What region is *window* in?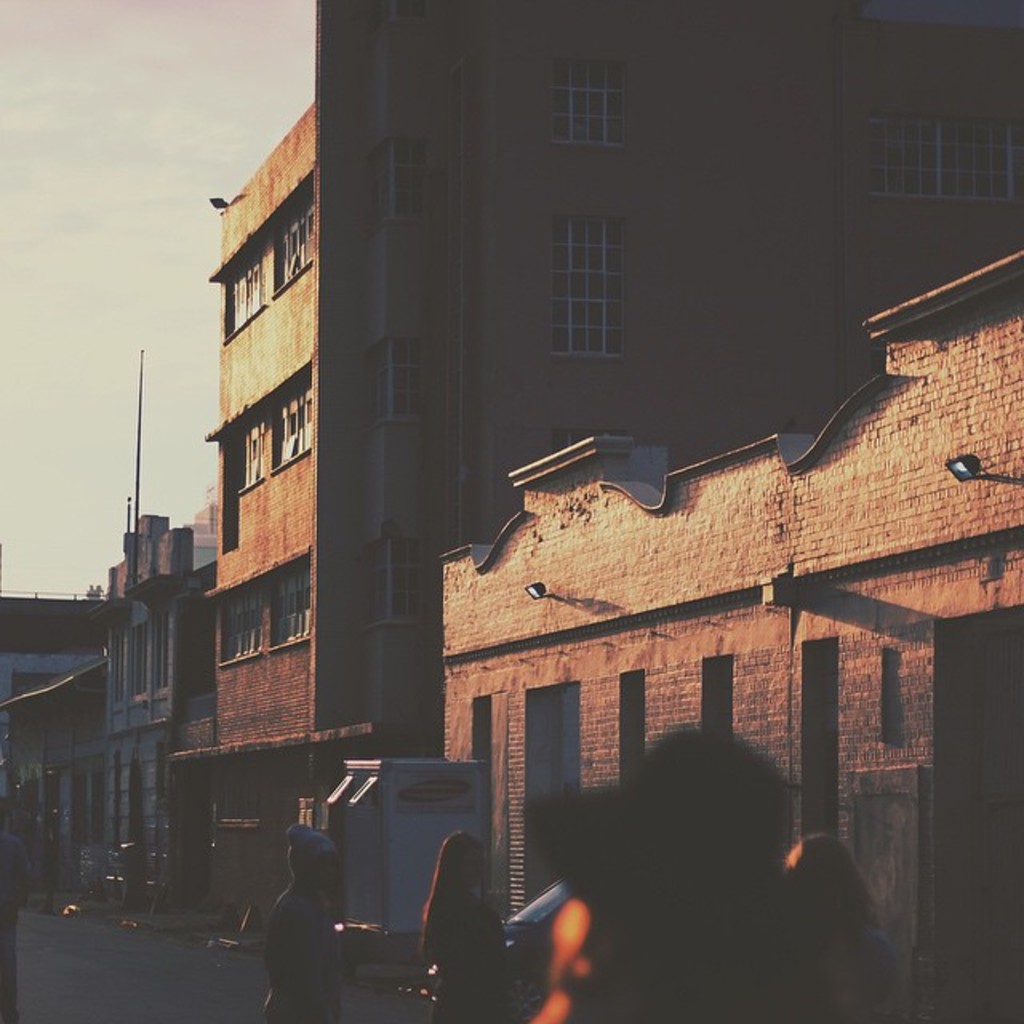
555,214,618,357.
